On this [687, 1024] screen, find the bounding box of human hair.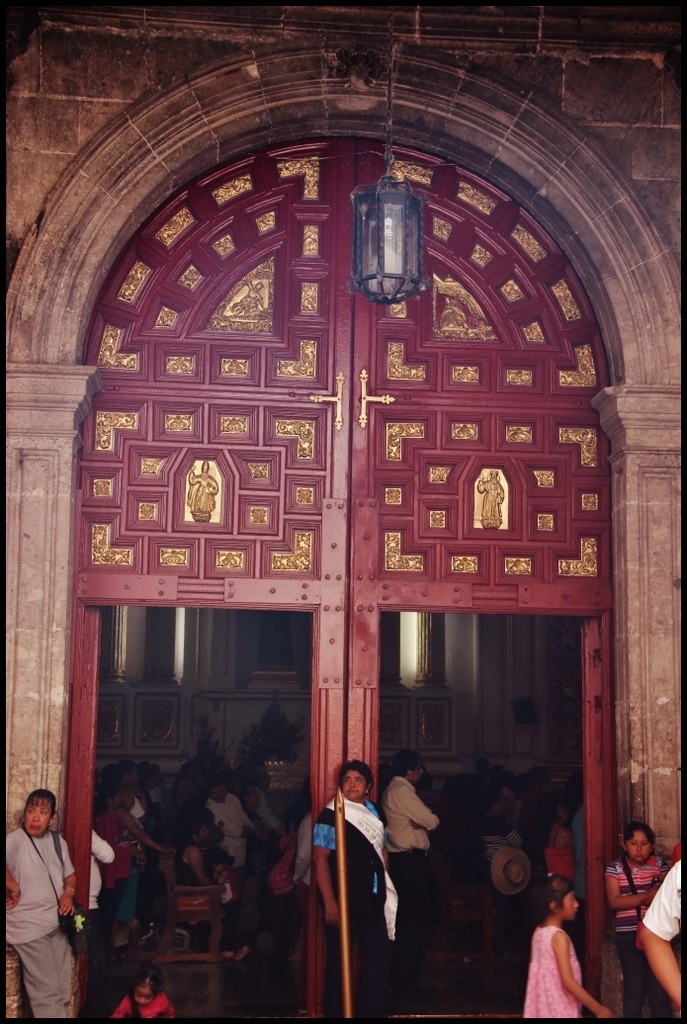
Bounding box: x1=24 y1=787 x2=56 y2=818.
